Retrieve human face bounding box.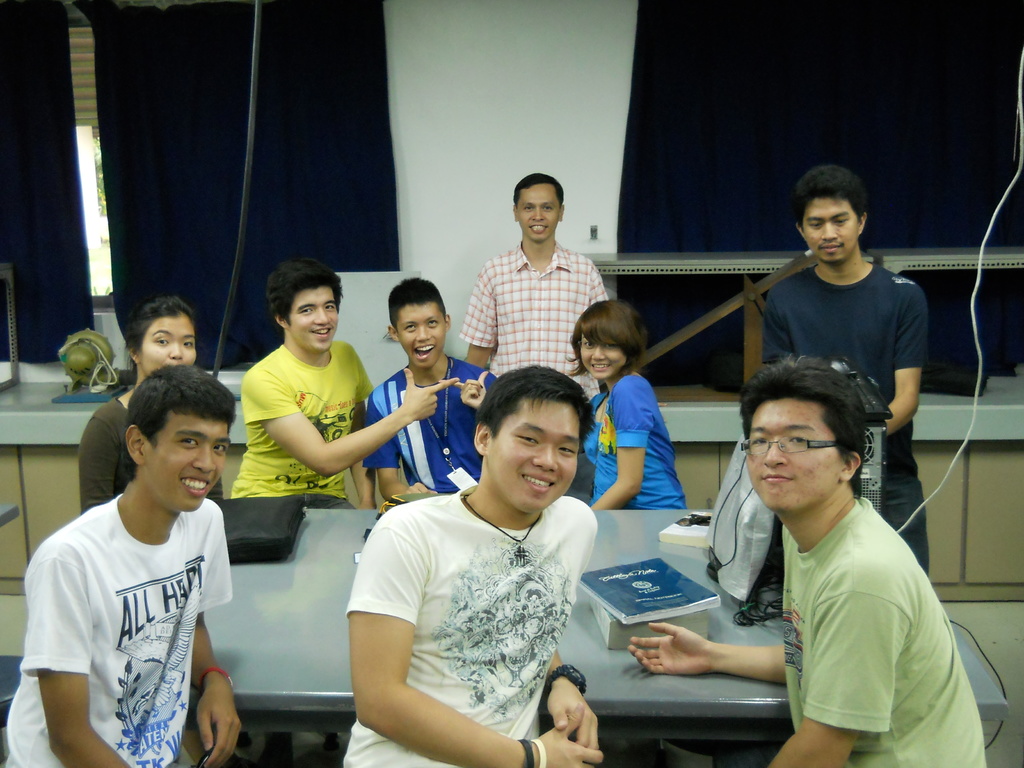
Bounding box: Rect(515, 188, 557, 242).
